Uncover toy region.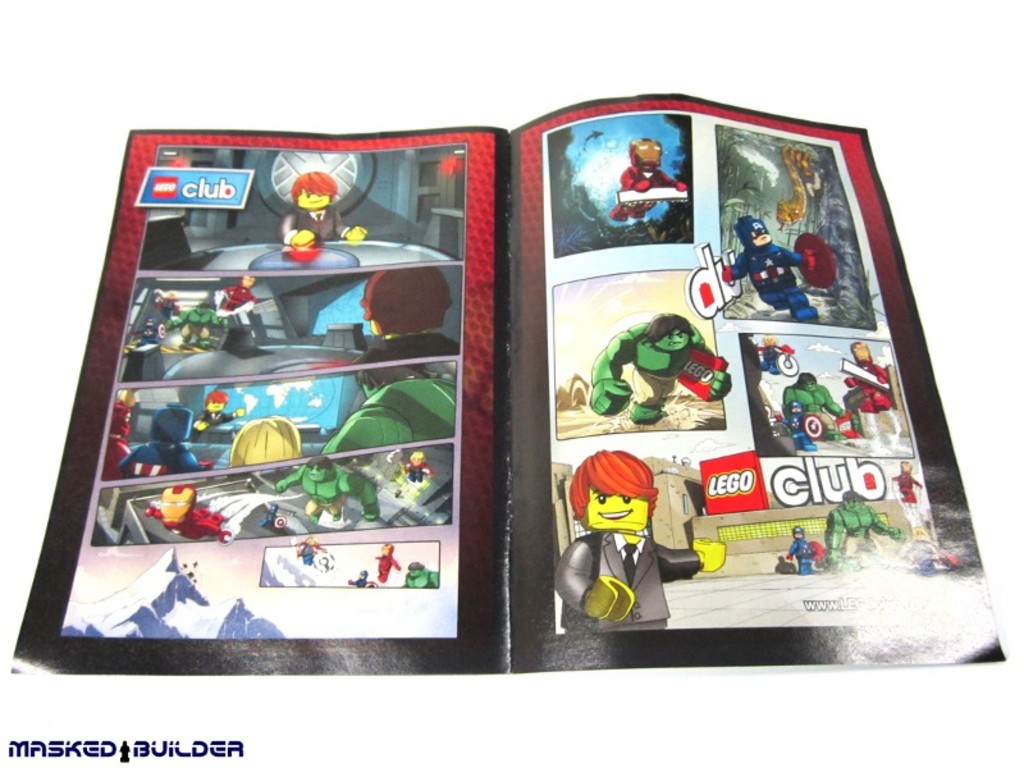
Uncovered: [138,321,165,343].
